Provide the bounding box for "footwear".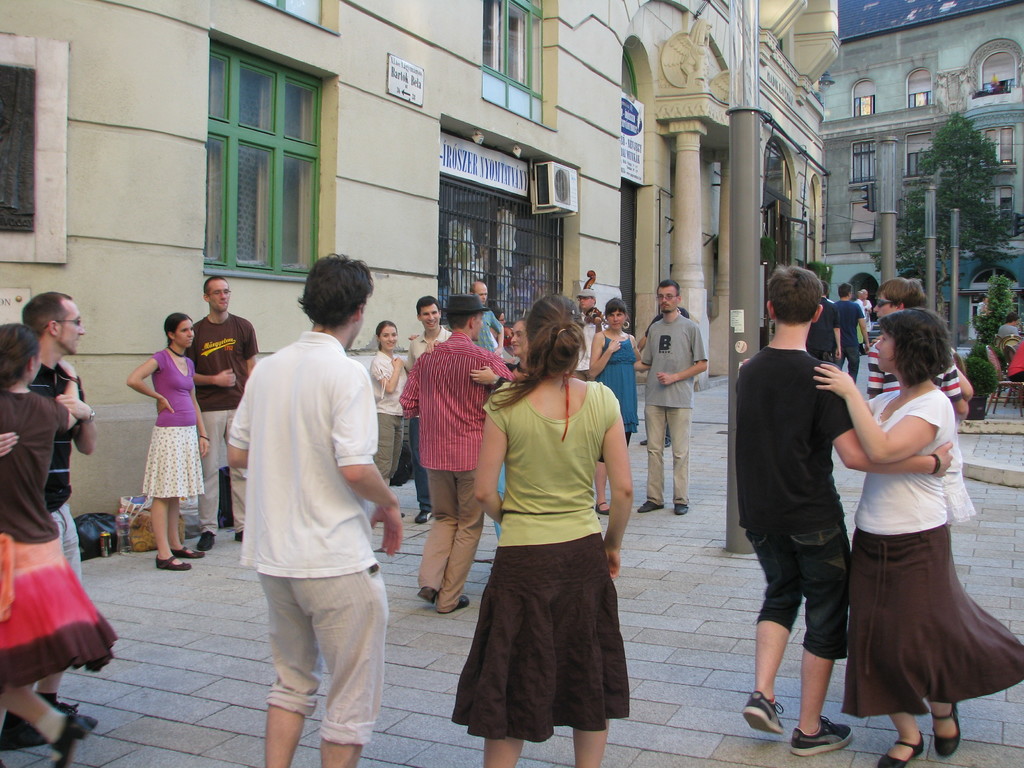
(636, 500, 660, 518).
